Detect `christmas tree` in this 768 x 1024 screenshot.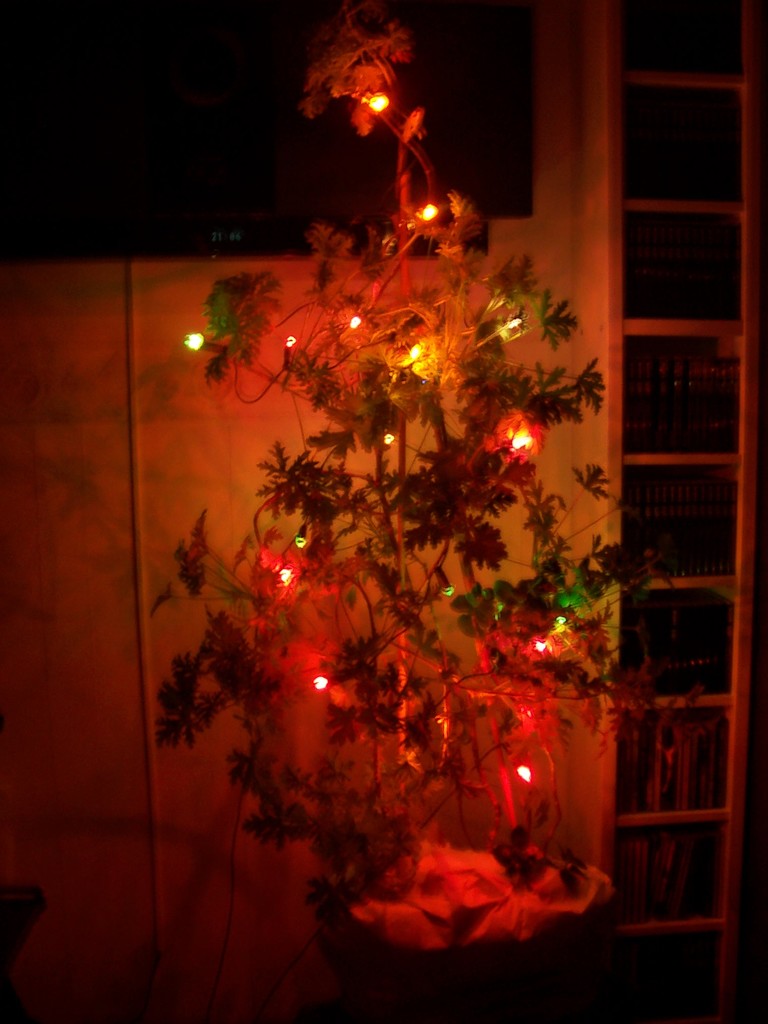
Detection: region(142, 0, 681, 991).
